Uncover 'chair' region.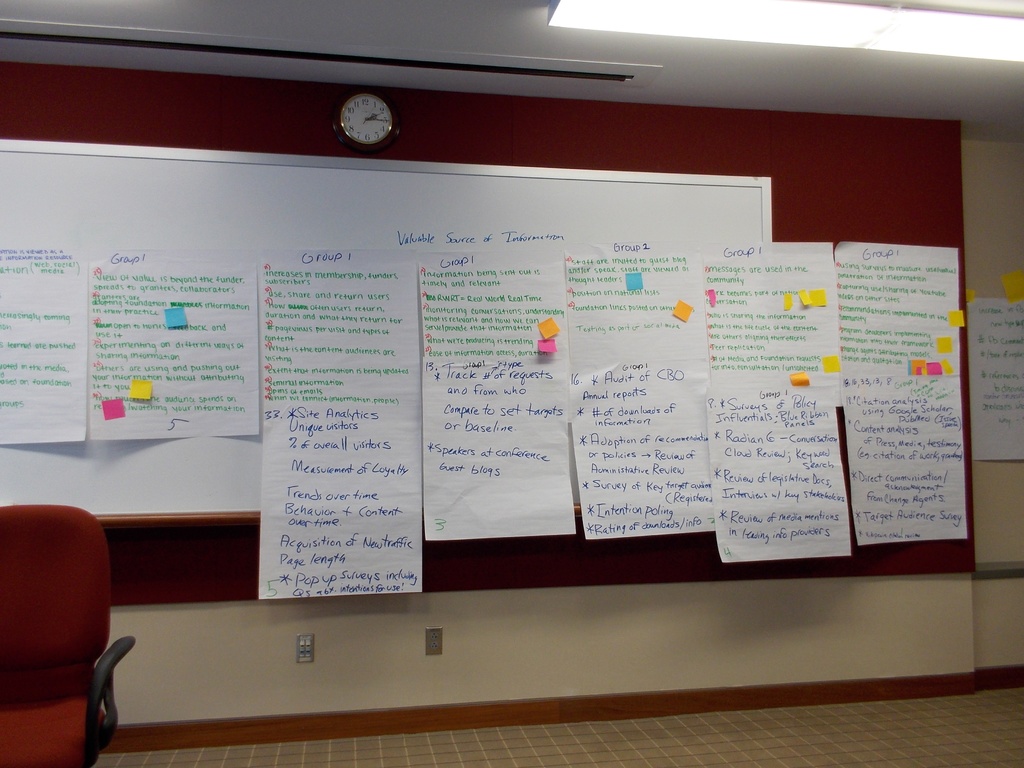
Uncovered: [left=0, top=504, right=136, bottom=767].
